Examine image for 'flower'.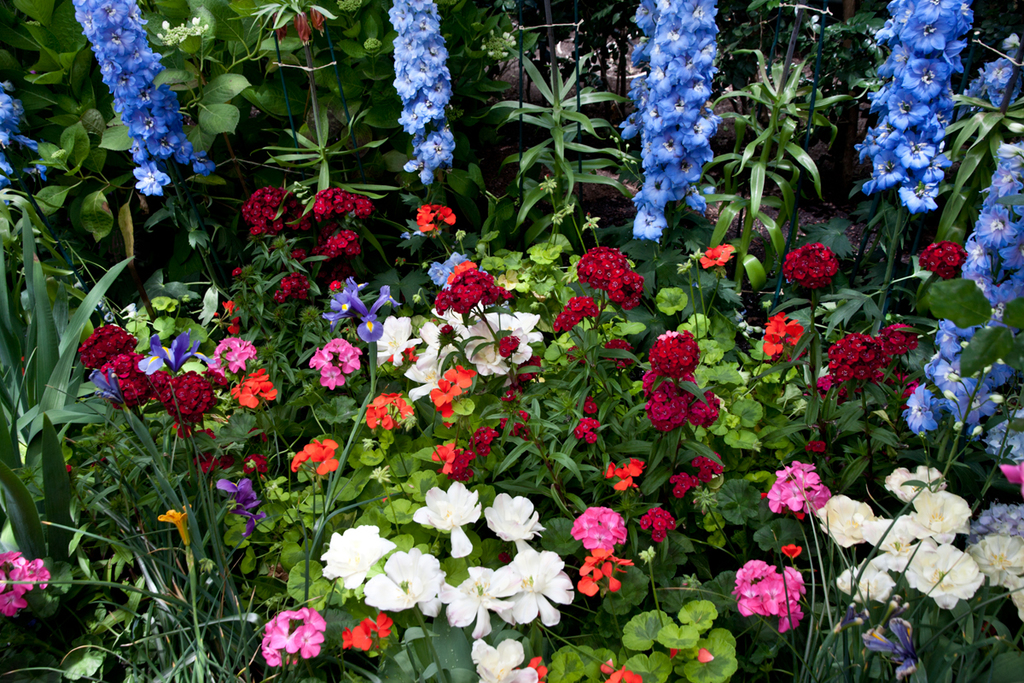
Examination result: (left=986, top=412, right=1023, bottom=488).
